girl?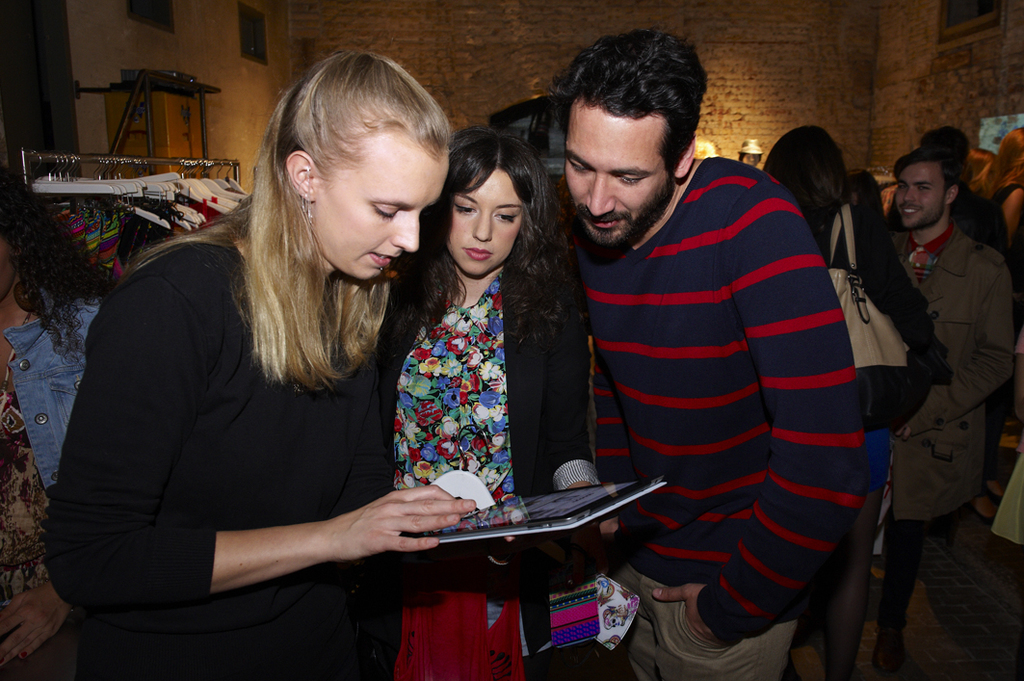
x1=369, y1=121, x2=583, y2=680
